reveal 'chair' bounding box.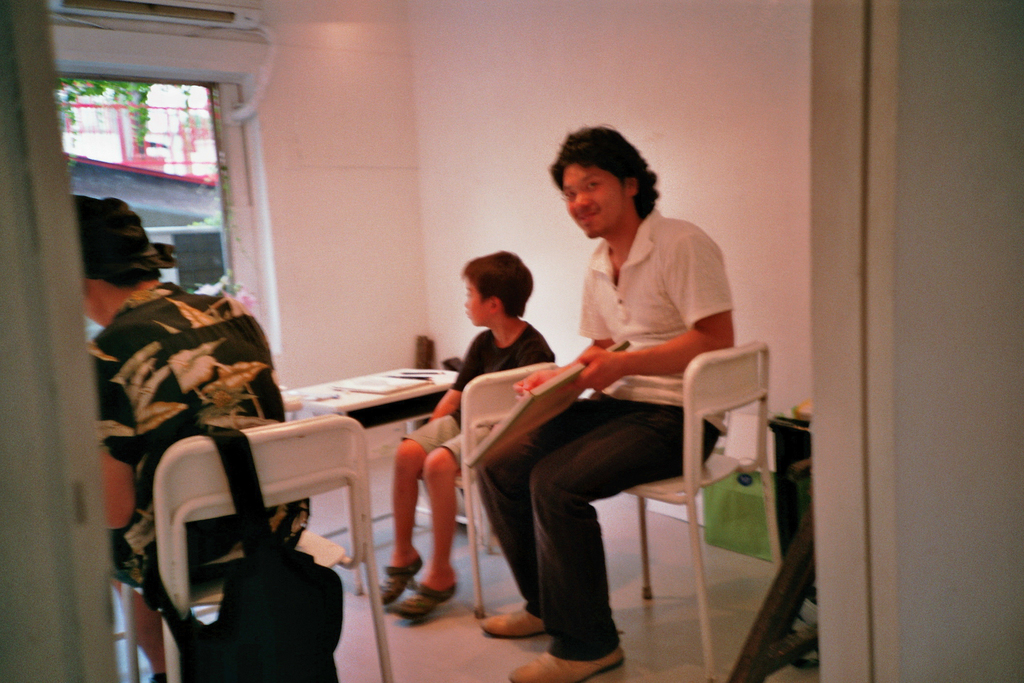
Revealed: pyautogui.locateOnScreen(129, 386, 383, 677).
